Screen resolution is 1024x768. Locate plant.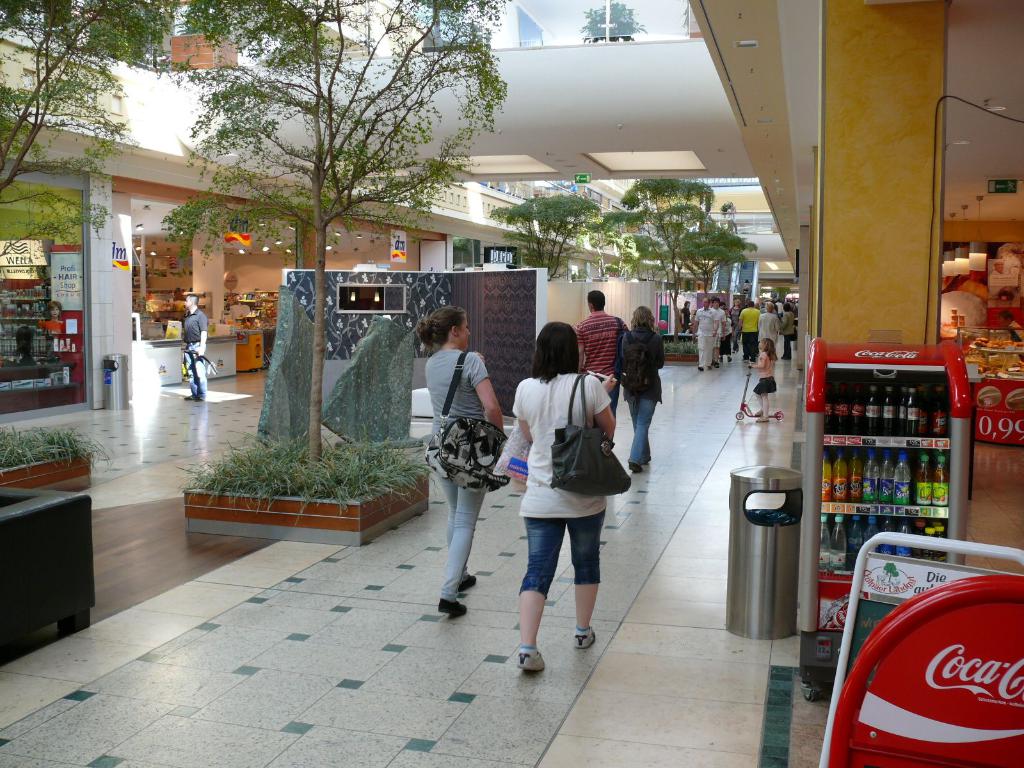
{"x1": 664, "y1": 337, "x2": 697, "y2": 355}.
